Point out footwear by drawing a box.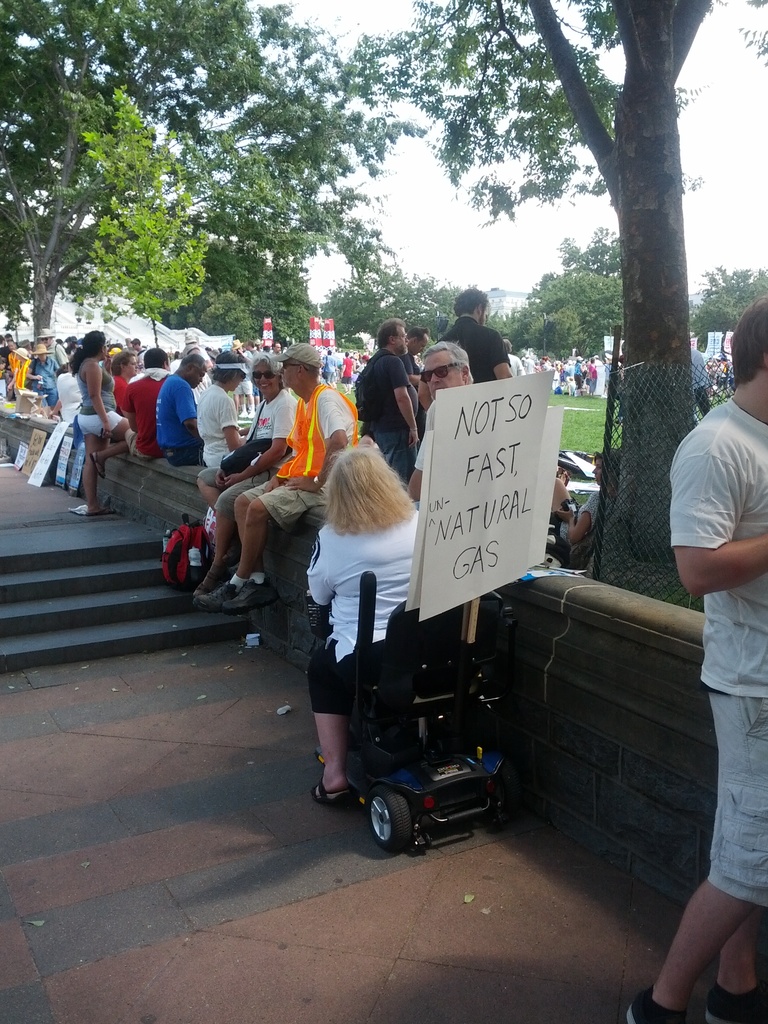
bbox=[224, 579, 282, 615].
